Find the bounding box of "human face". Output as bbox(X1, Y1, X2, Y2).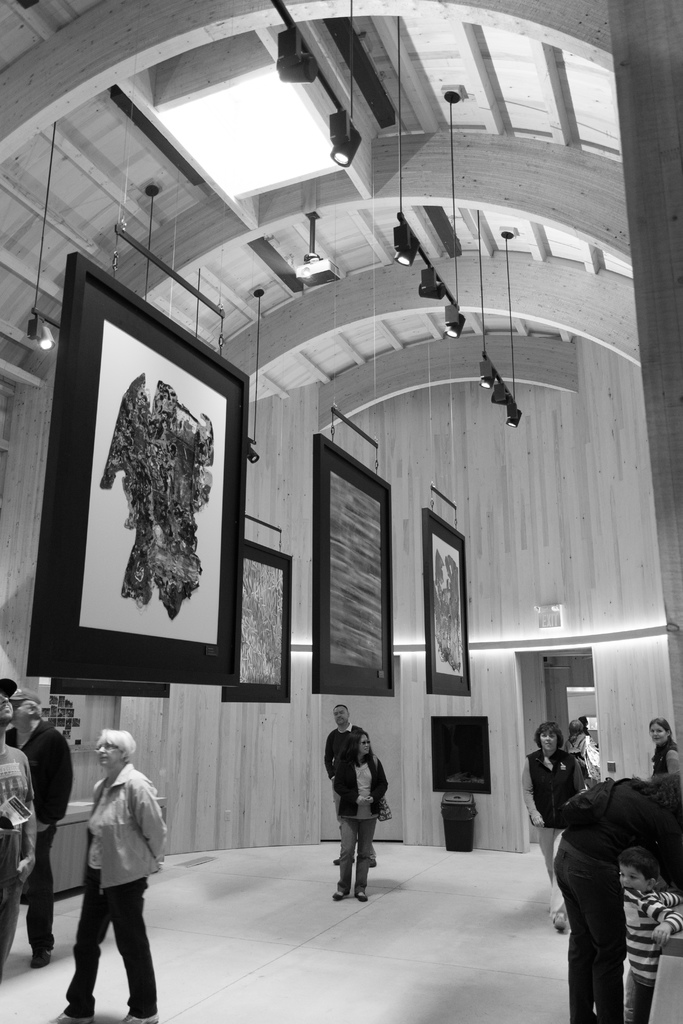
bbox(649, 725, 666, 743).
